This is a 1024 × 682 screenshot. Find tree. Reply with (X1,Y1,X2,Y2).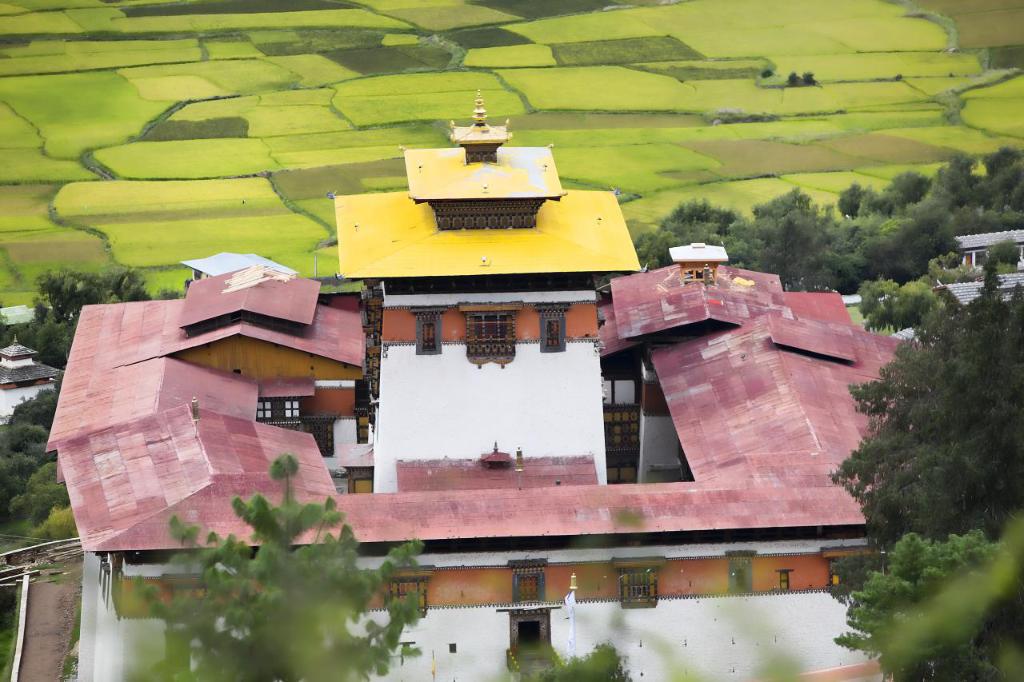
(0,322,70,367).
